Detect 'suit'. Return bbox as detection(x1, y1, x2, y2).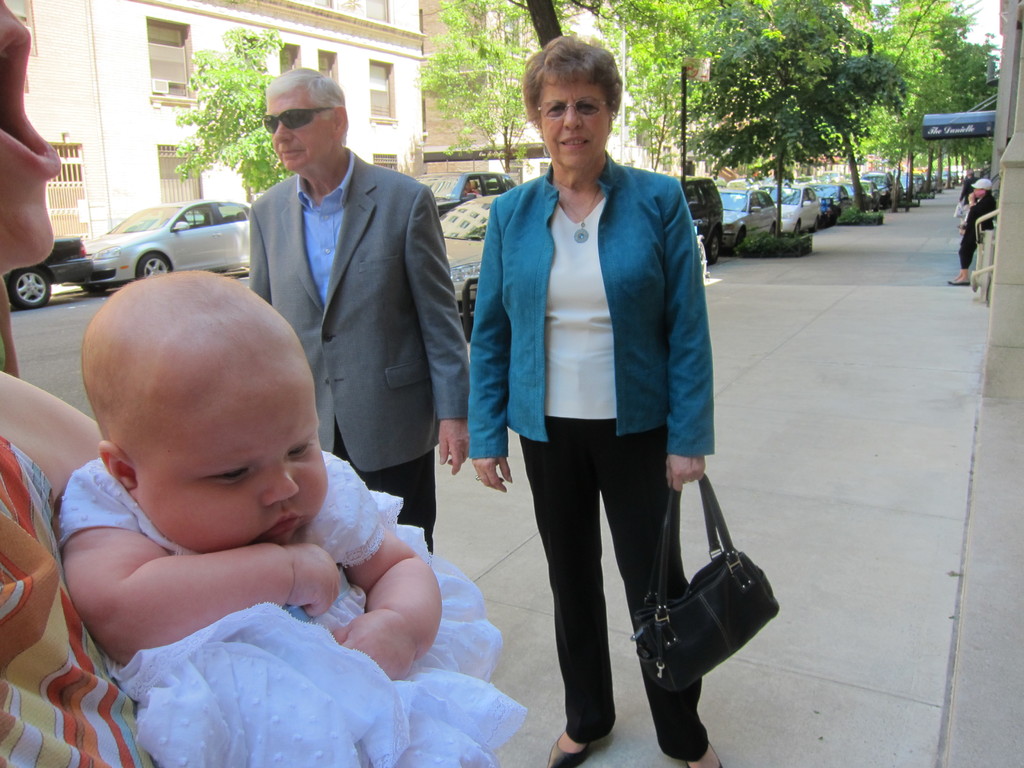
detection(222, 83, 460, 524).
